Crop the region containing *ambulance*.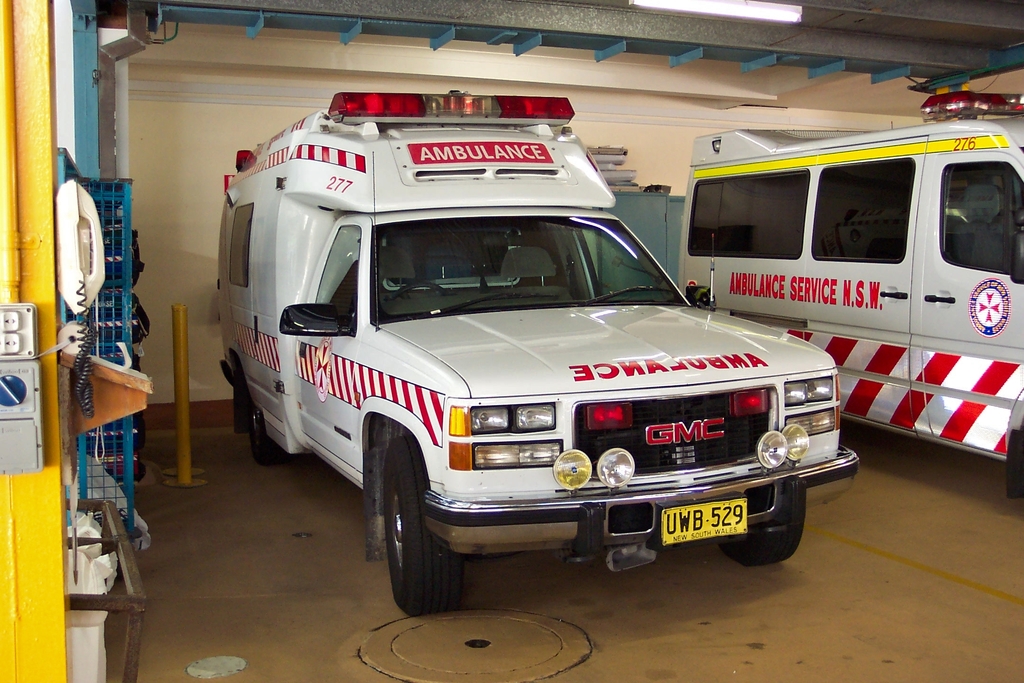
Crop region: 680,89,1023,501.
